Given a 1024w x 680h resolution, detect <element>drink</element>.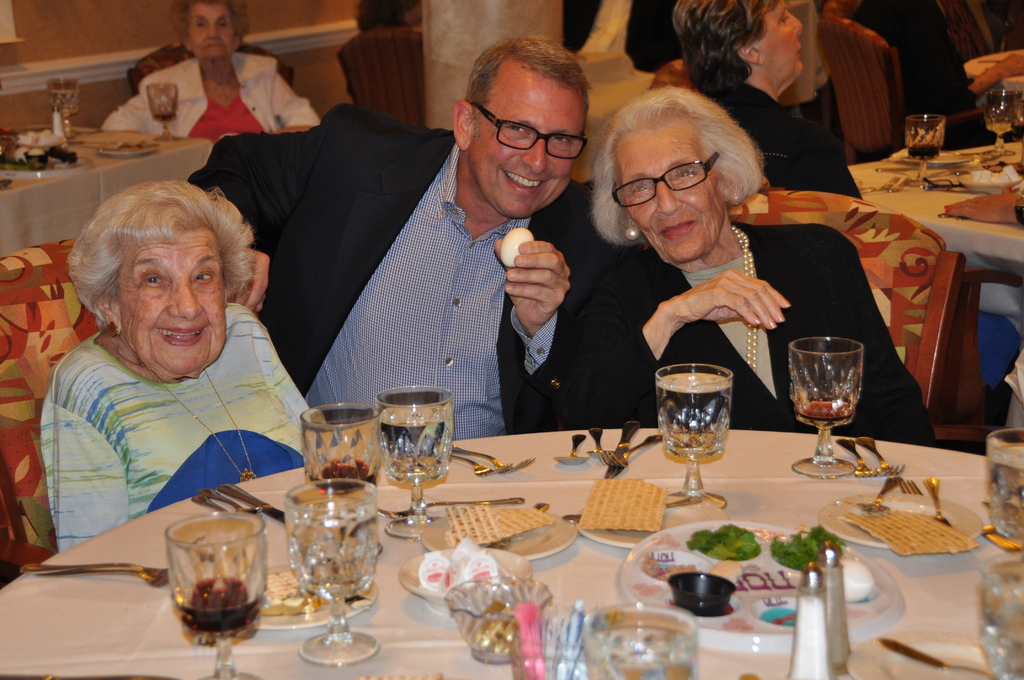
region(304, 407, 384, 538).
